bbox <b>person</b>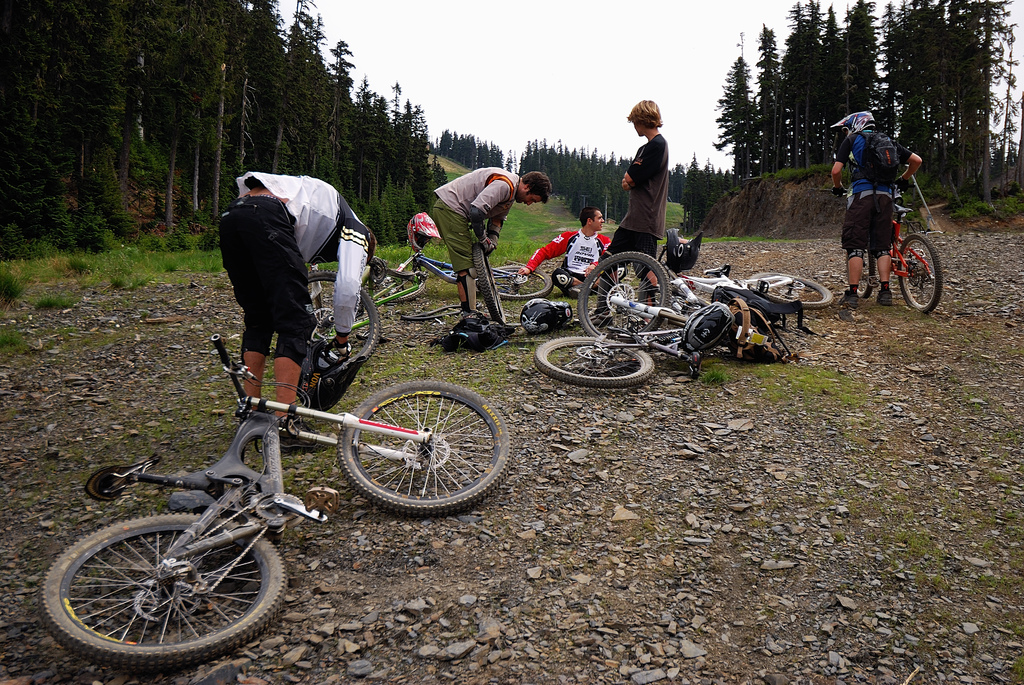
bbox=(591, 93, 664, 320)
